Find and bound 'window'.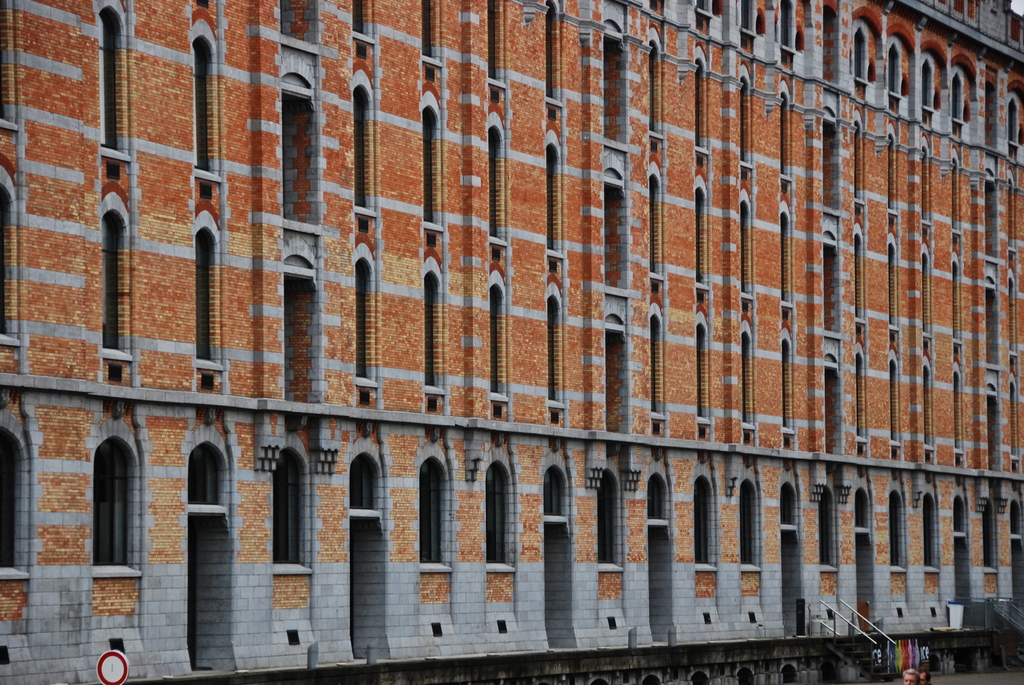
Bound: pyautogui.locateOnScreen(486, 450, 516, 572).
